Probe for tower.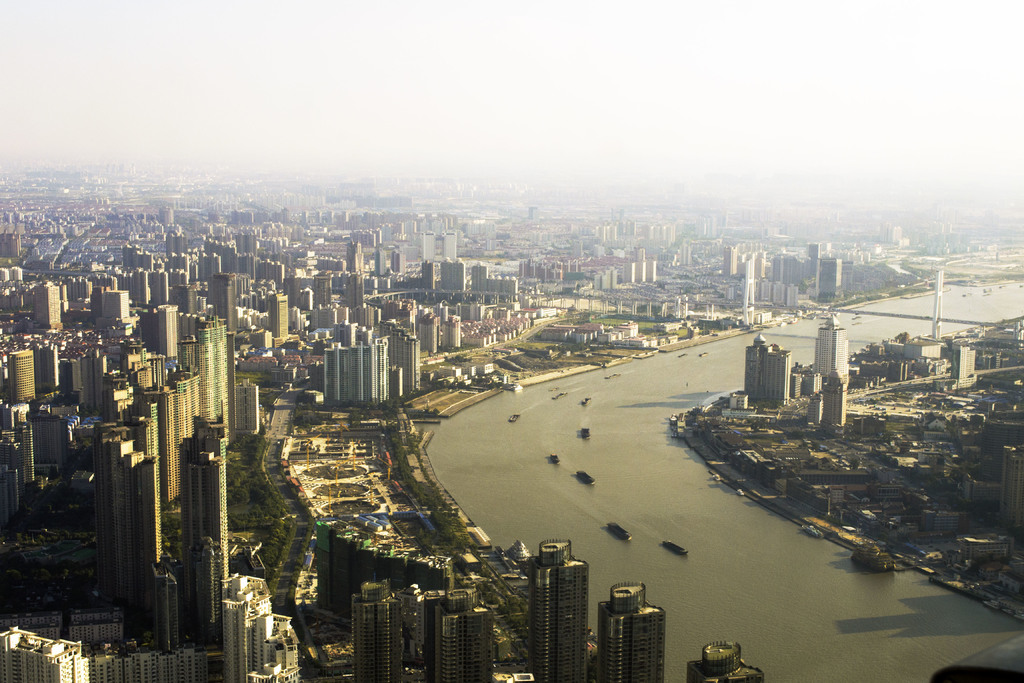
Probe result: Rect(182, 414, 225, 628).
